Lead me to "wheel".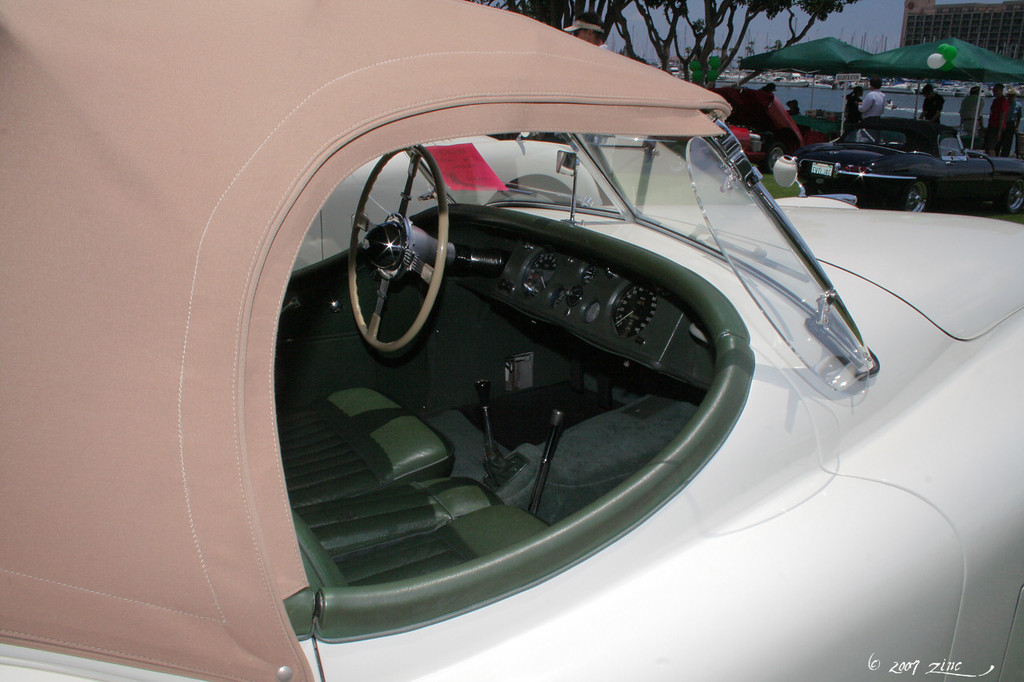
Lead to Rect(902, 181, 927, 209).
